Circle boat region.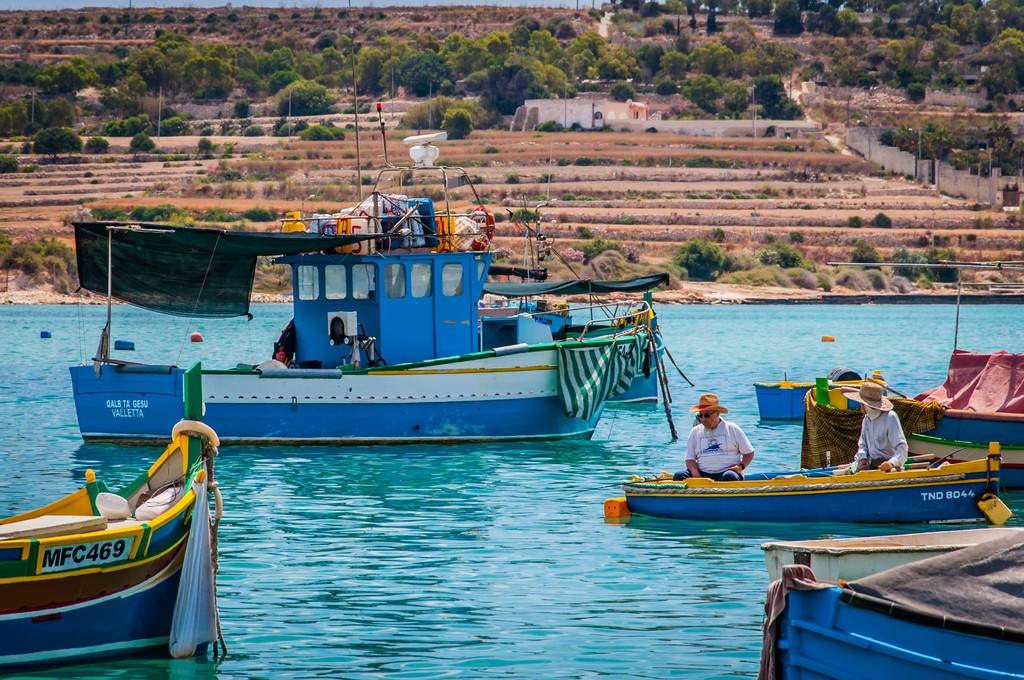
Region: locate(614, 432, 996, 519).
